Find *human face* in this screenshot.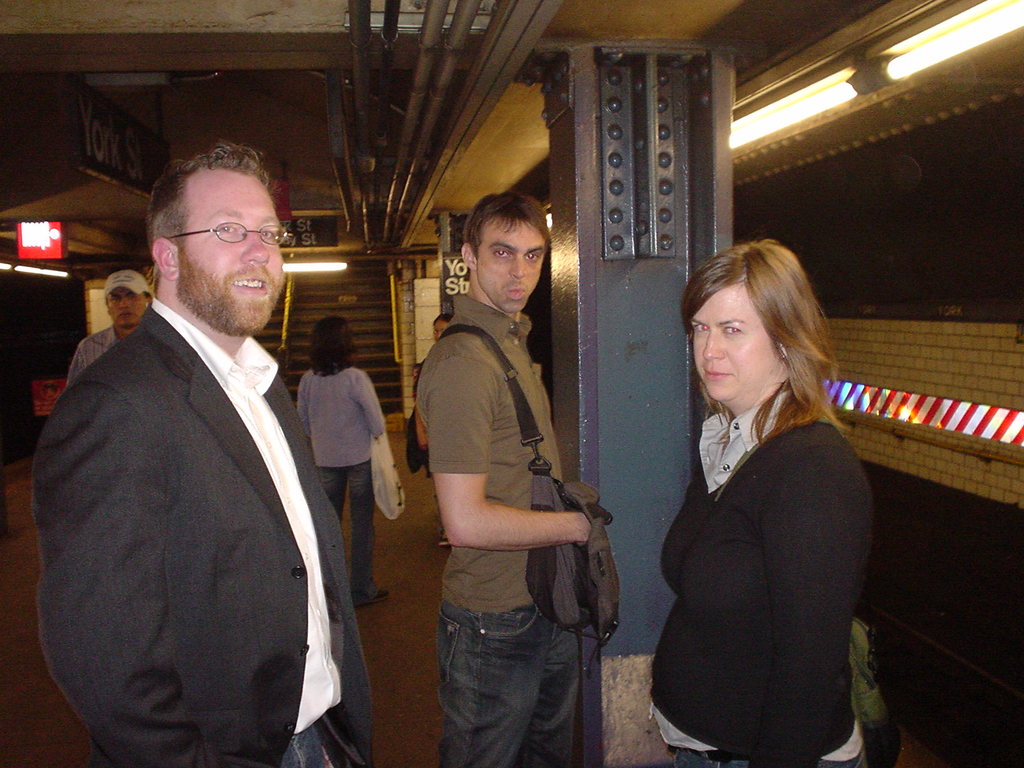
The bounding box for *human face* is box(474, 220, 545, 314).
